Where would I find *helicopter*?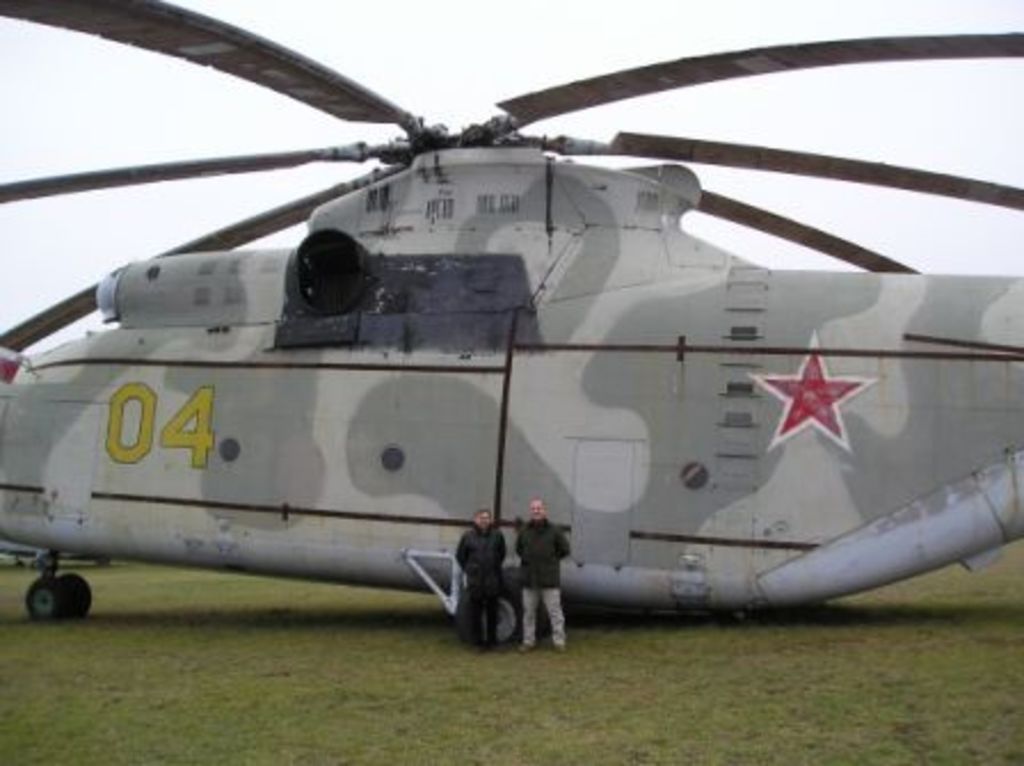
At bbox=[0, 0, 1013, 663].
